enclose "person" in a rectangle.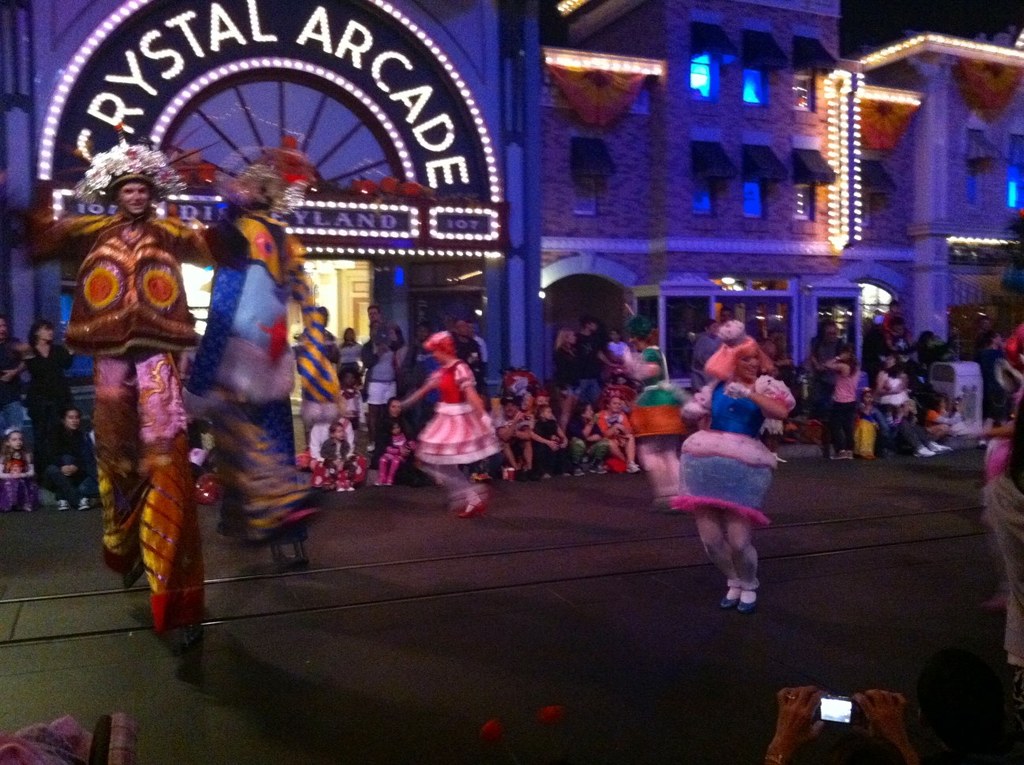
left=339, top=367, right=365, bottom=431.
